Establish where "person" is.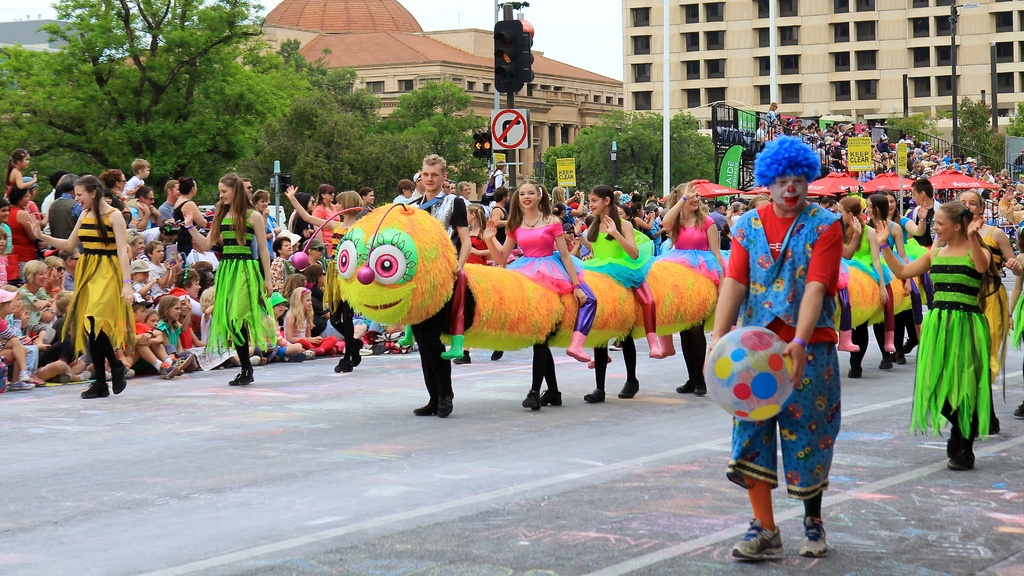
Established at (48, 160, 124, 400).
